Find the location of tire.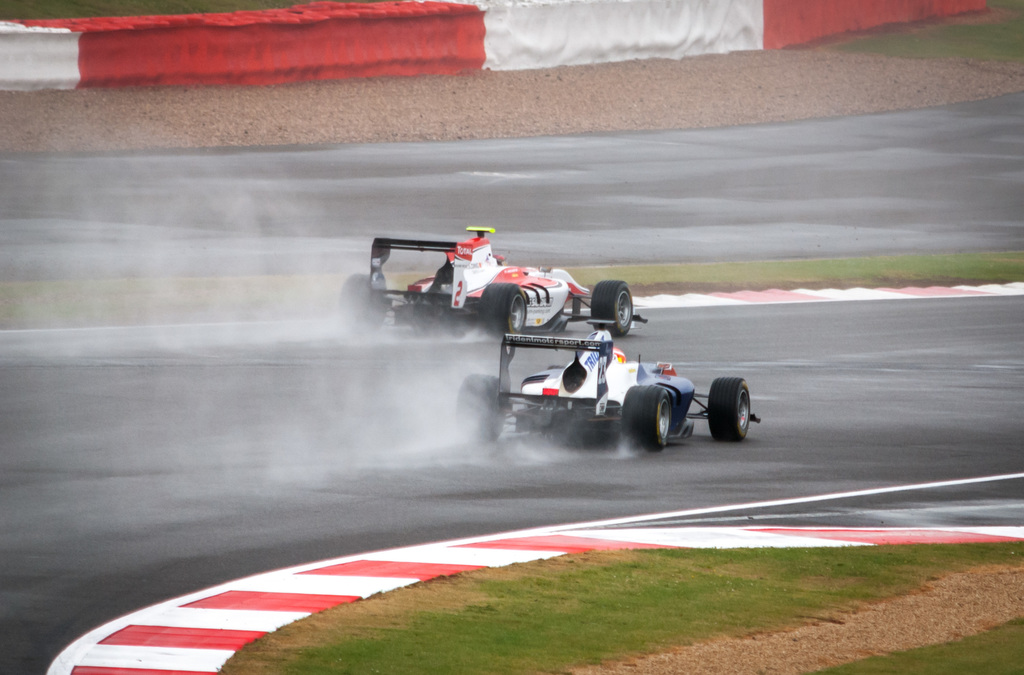
Location: bbox(472, 282, 527, 334).
